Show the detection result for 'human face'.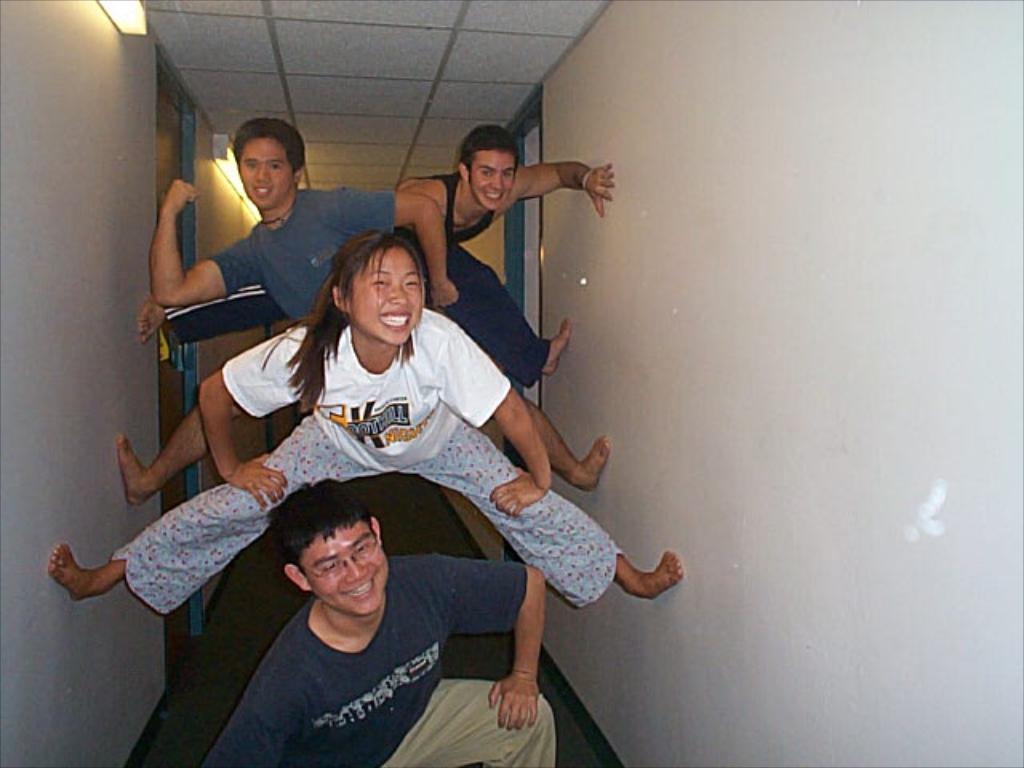
l=464, t=139, r=518, b=213.
